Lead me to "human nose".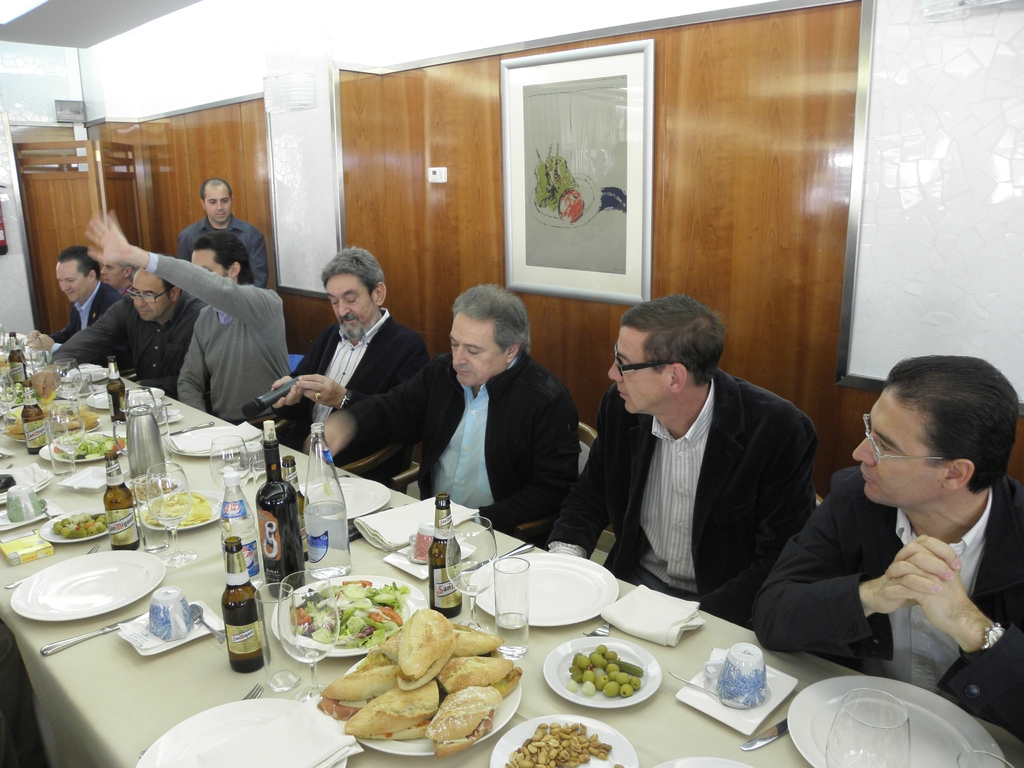
Lead to 452/344/465/365.
